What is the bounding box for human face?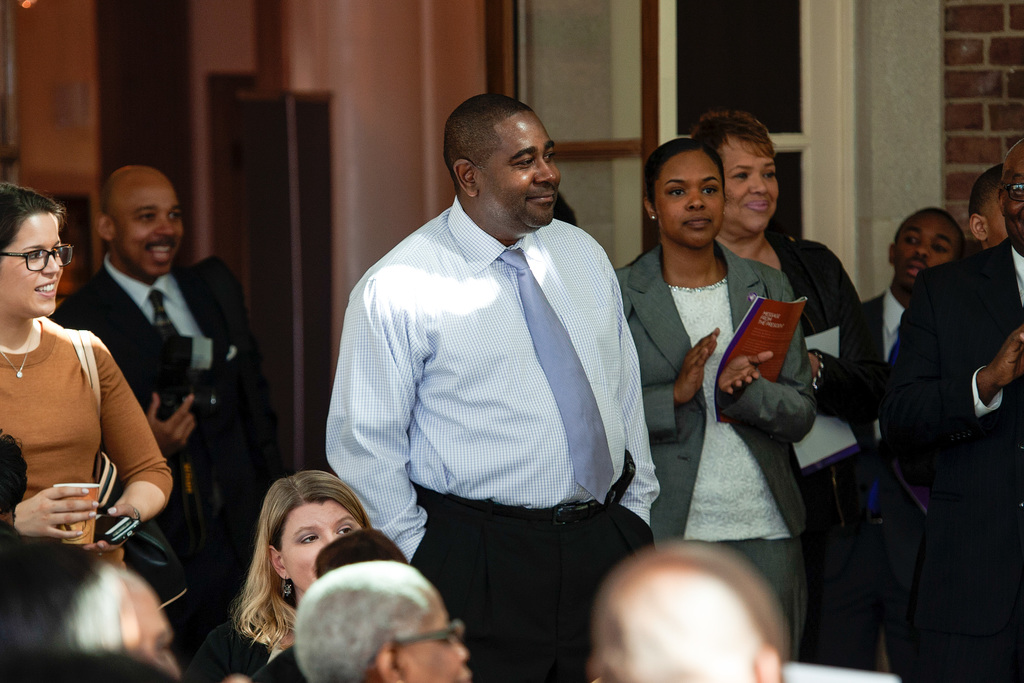
crop(470, 103, 563, 224).
